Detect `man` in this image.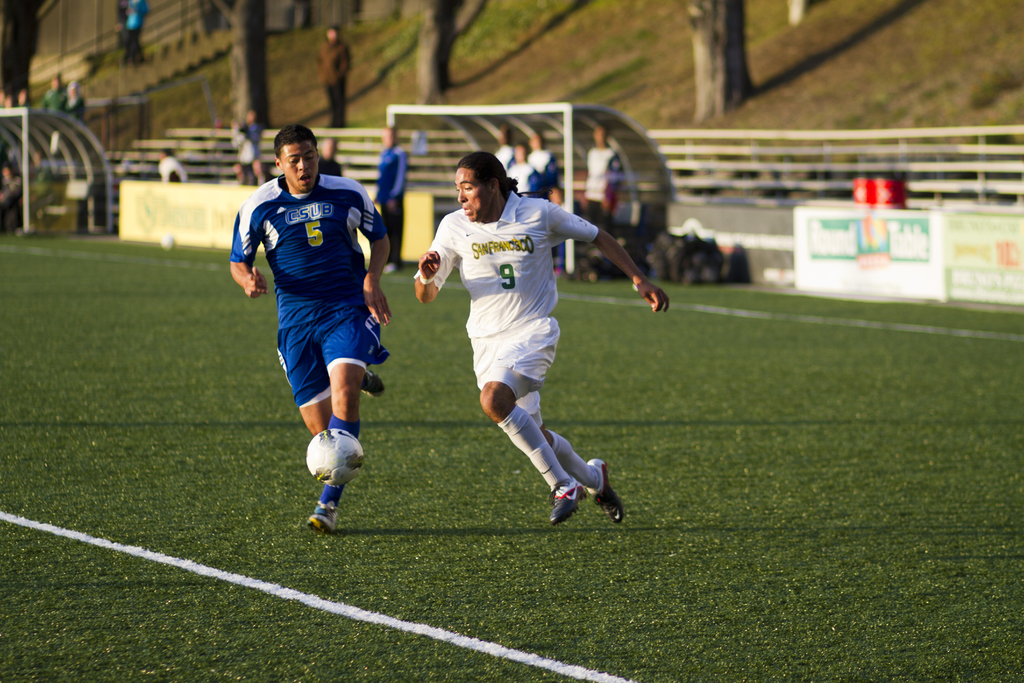
Detection: <region>369, 124, 410, 273</region>.
